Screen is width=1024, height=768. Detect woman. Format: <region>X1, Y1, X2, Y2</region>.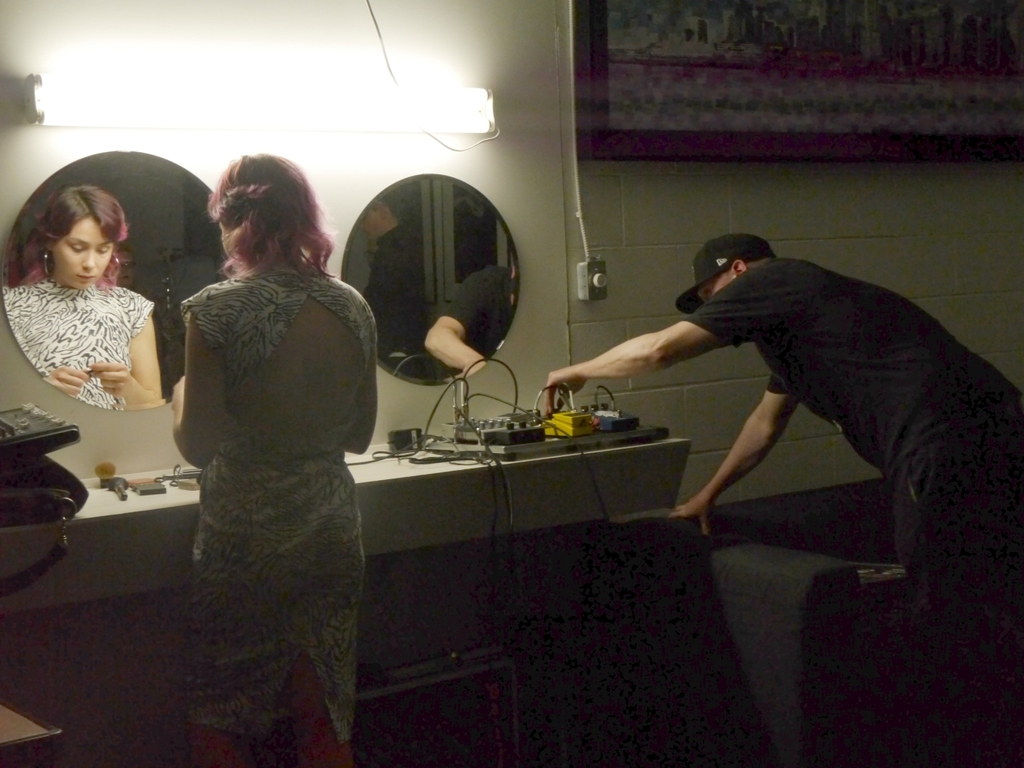
<region>169, 153, 379, 767</region>.
